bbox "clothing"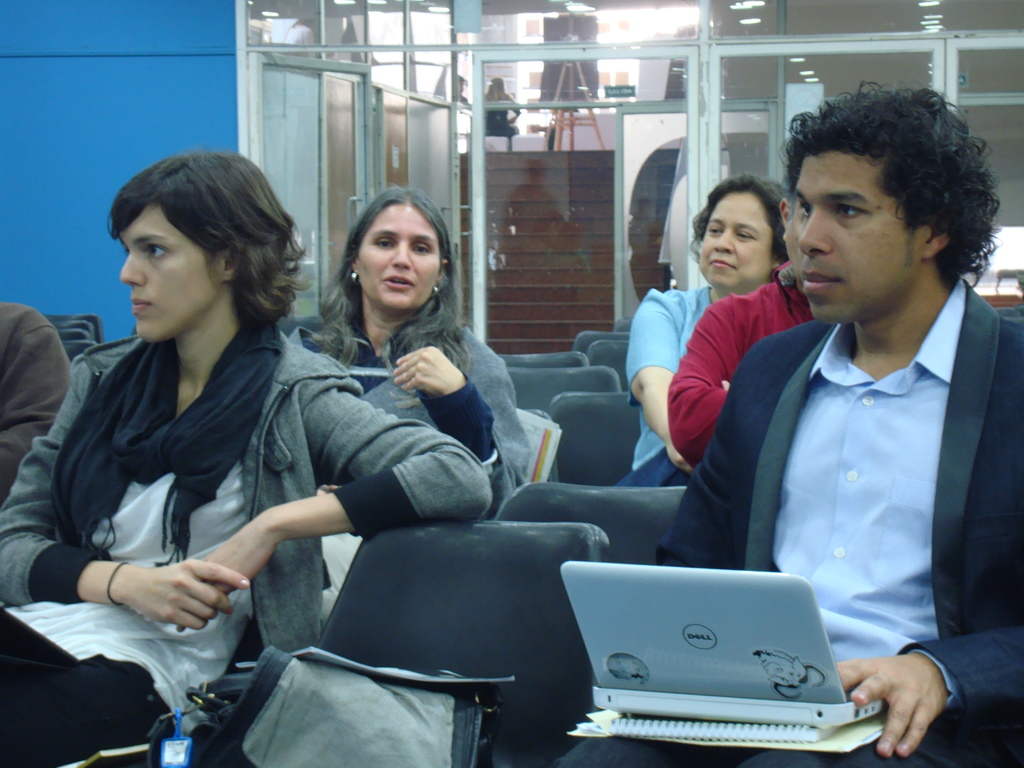
detection(0, 303, 70, 498)
